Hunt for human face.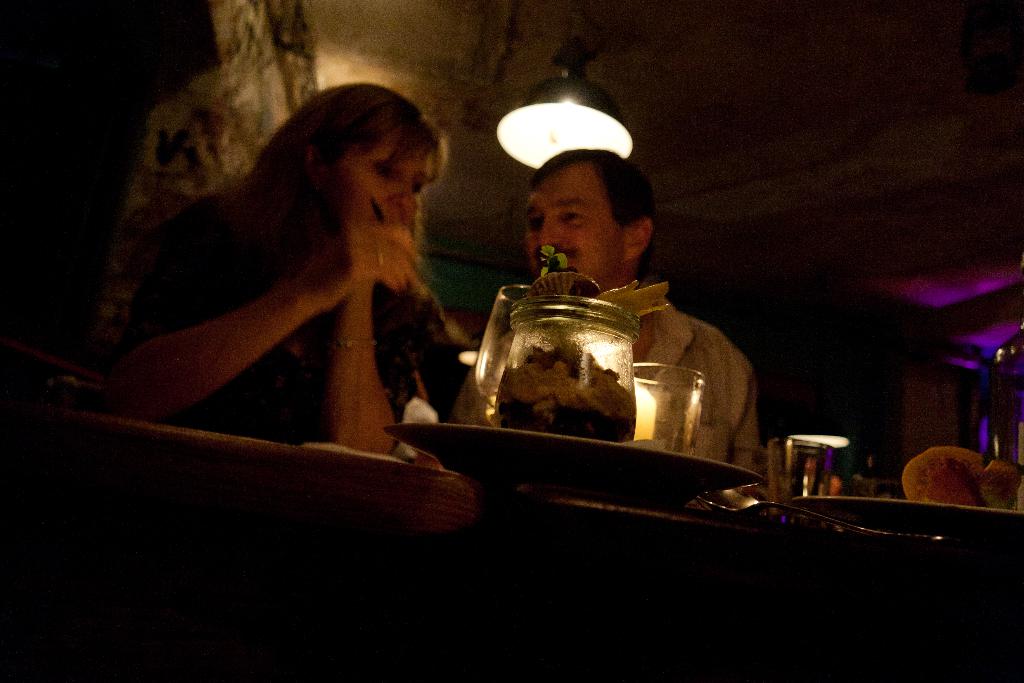
Hunted down at region(330, 130, 435, 230).
